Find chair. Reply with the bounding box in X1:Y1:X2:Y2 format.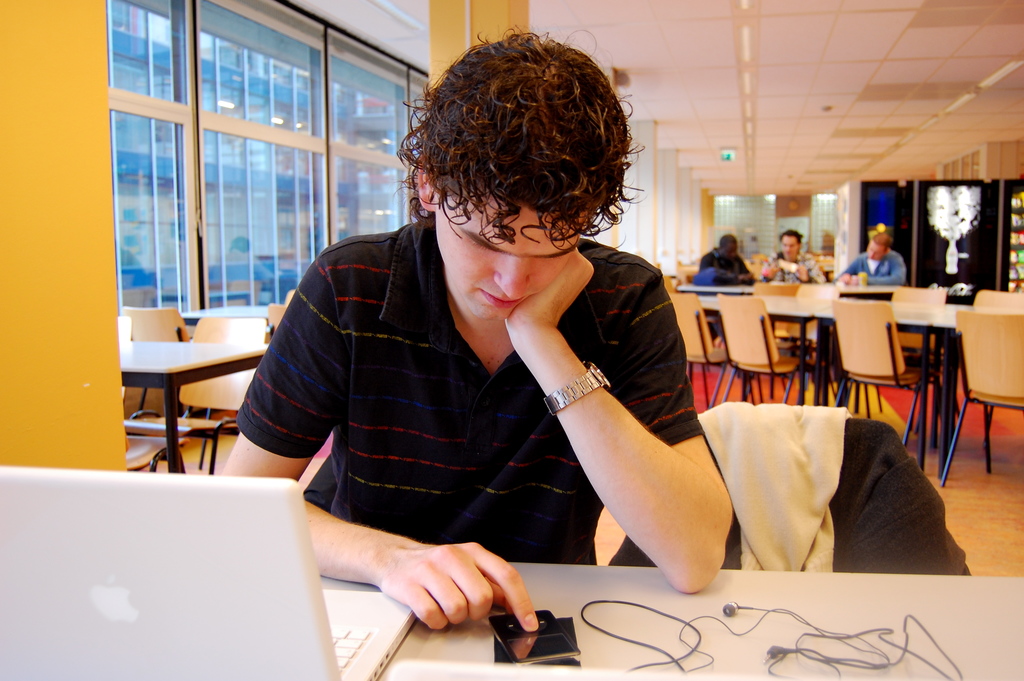
943:289:1023:472.
